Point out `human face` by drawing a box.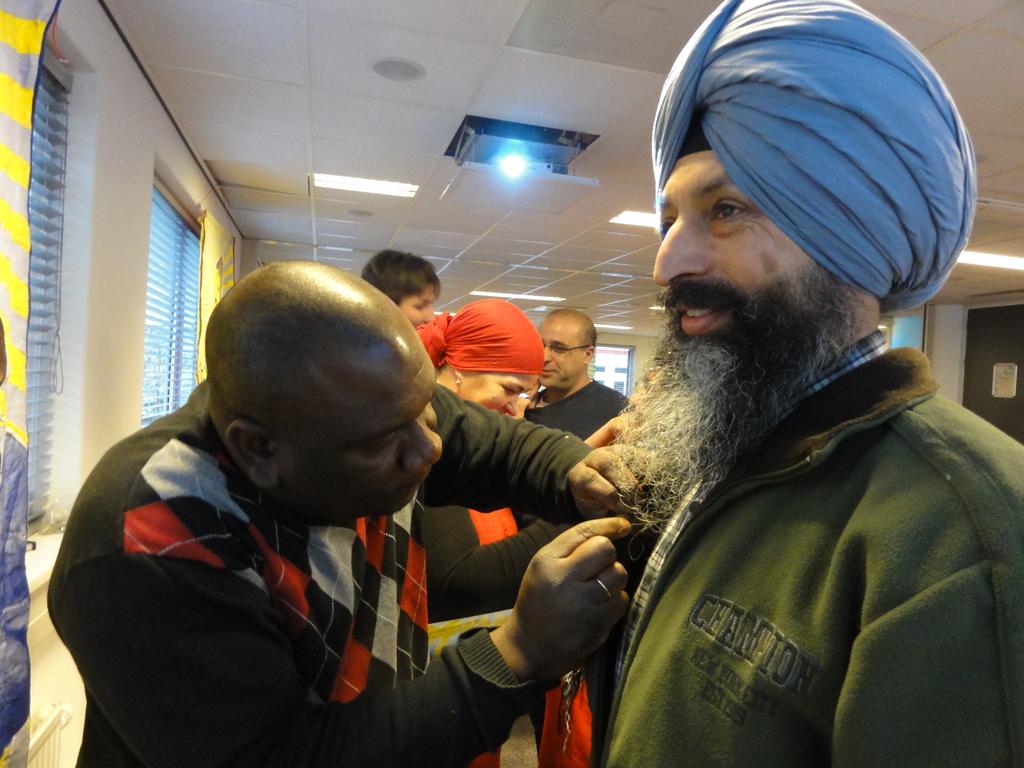
<bbox>314, 379, 449, 522</bbox>.
